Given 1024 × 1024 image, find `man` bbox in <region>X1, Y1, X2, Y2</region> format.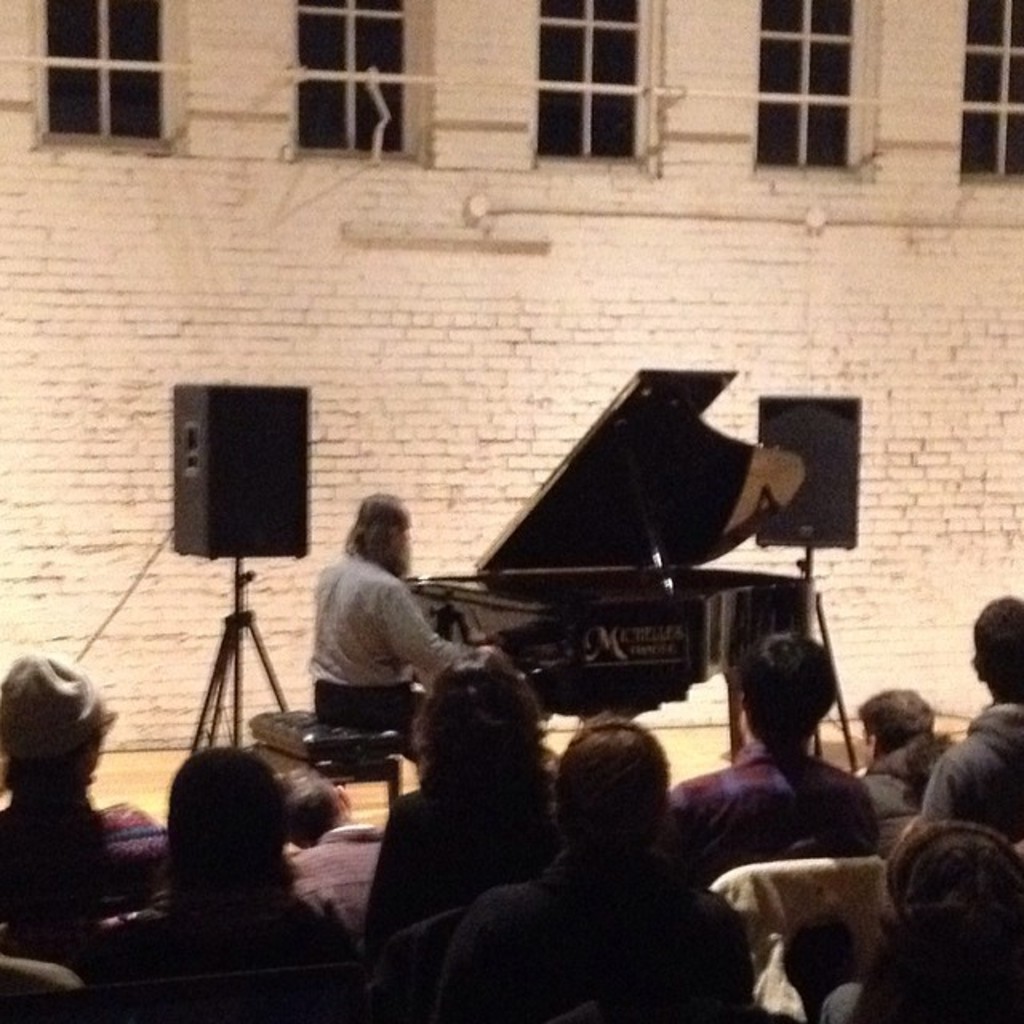
<region>93, 749, 349, 1022</region>.
